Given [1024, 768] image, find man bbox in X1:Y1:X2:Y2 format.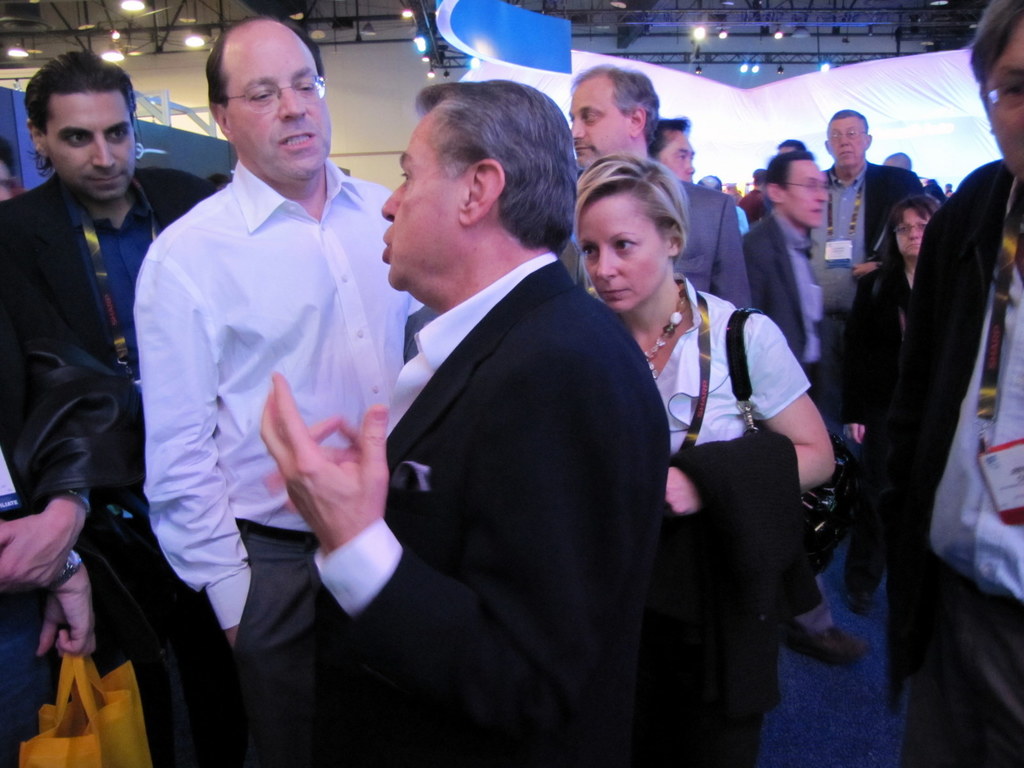
738:168:769:223.
